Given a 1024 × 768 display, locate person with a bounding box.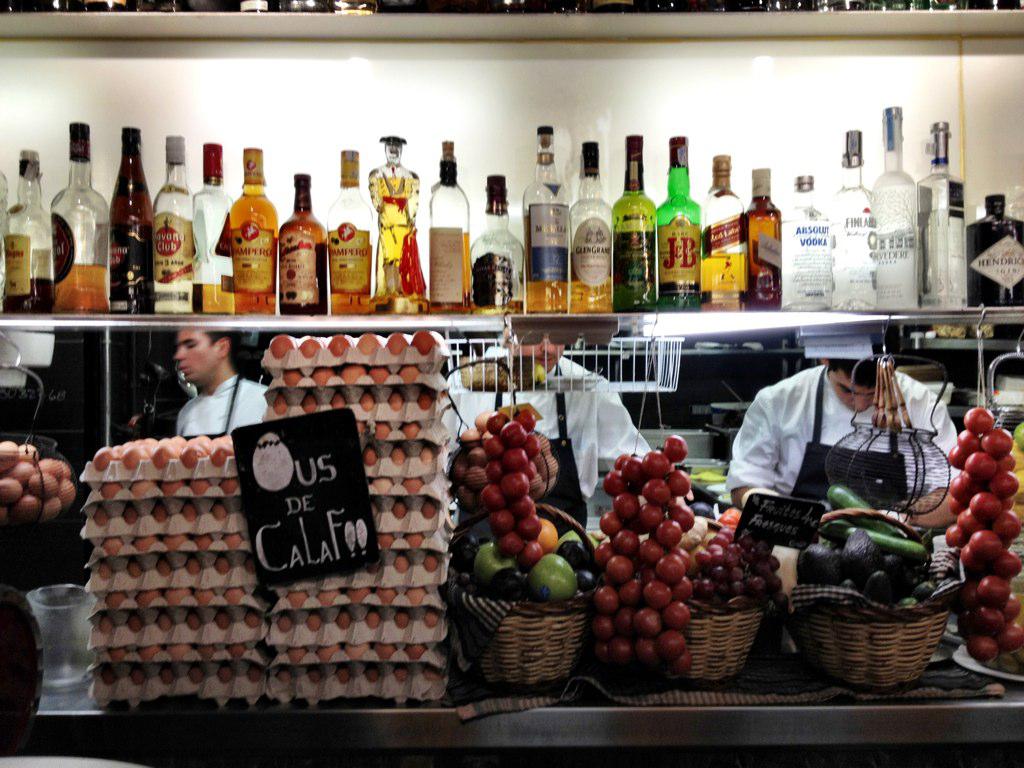
Located: 175, 329, 264, 438.
